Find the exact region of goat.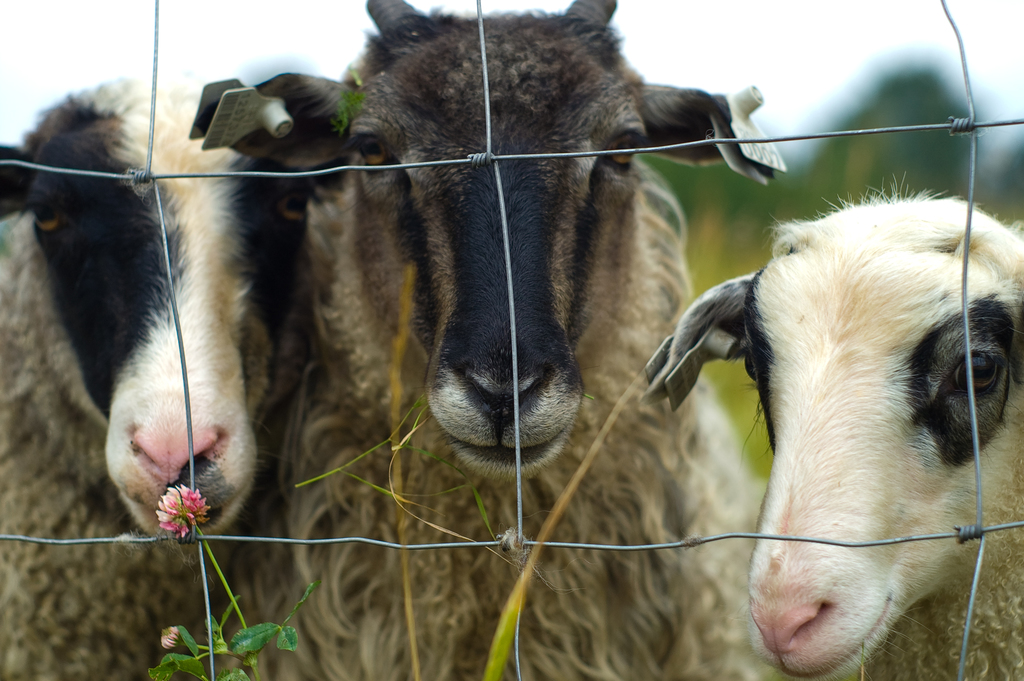
Exact region: [left=643, top=175, right=1023, bottom=680].
